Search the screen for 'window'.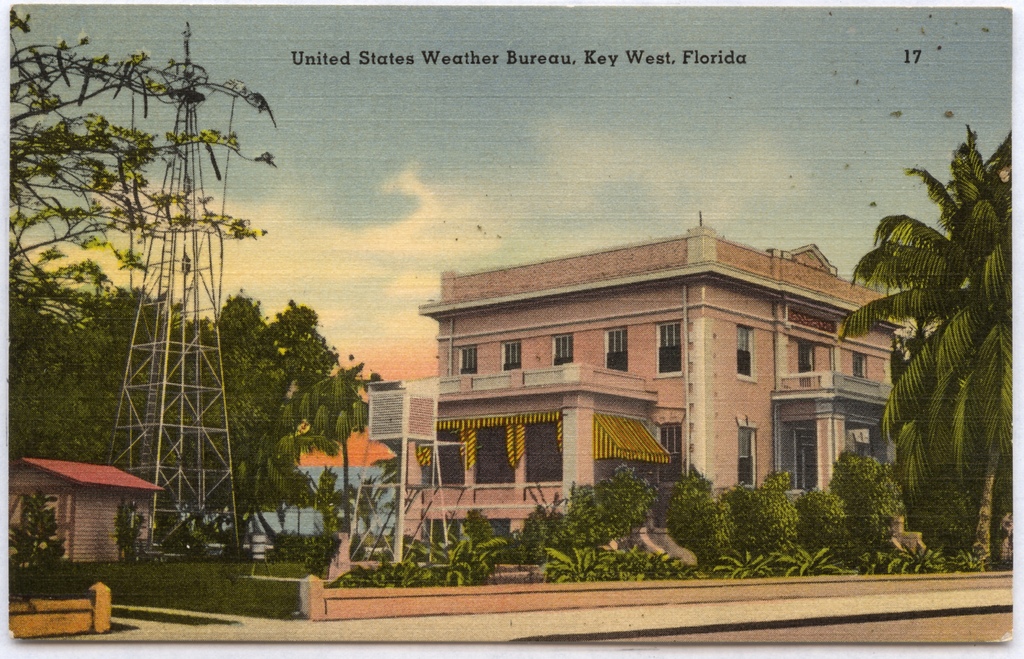
Found at box(735, 330, 753, 382).
